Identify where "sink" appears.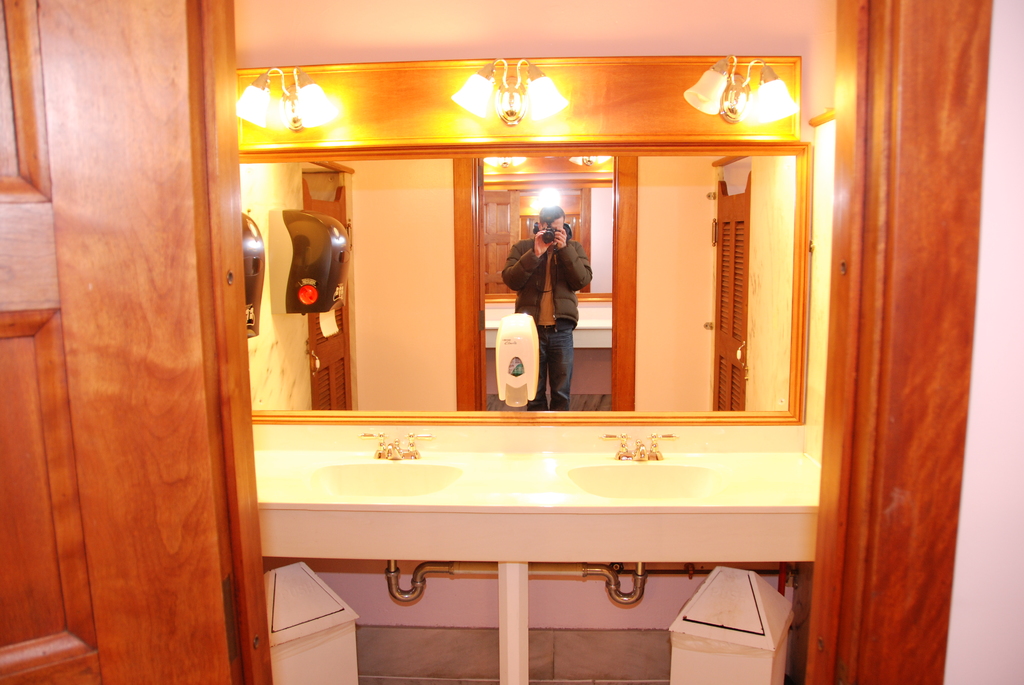
Appears at 299/434/464/498.
